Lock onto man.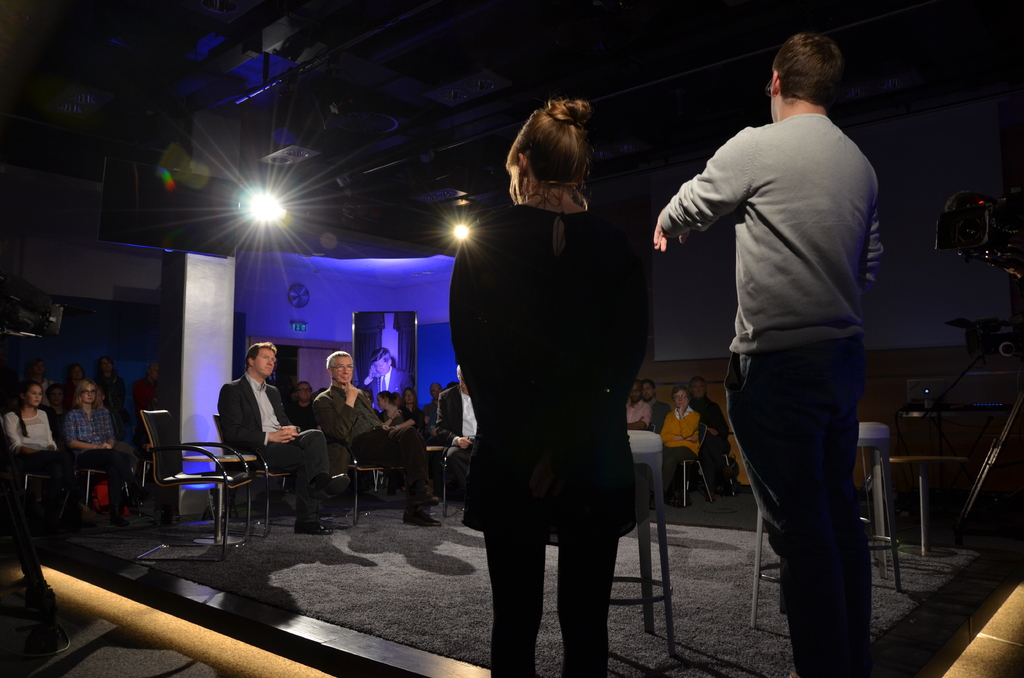
Locked: box(660, 17, 896, 668).
